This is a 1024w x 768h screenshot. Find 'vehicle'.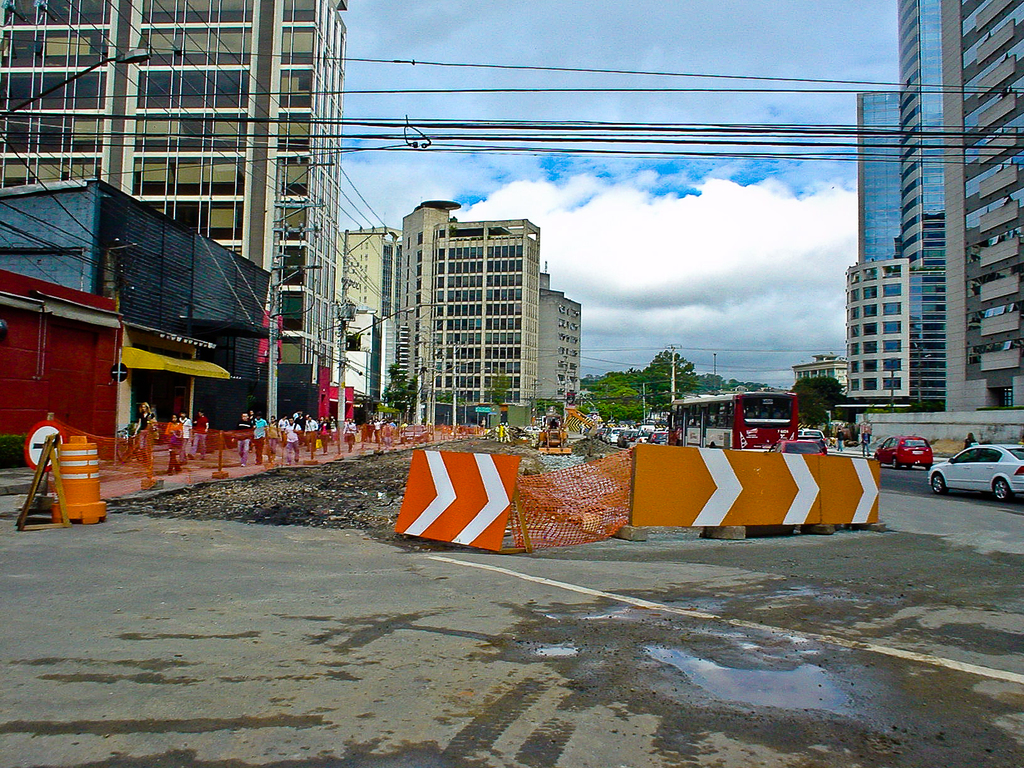
Bounding box: (927,438,1019,503).
